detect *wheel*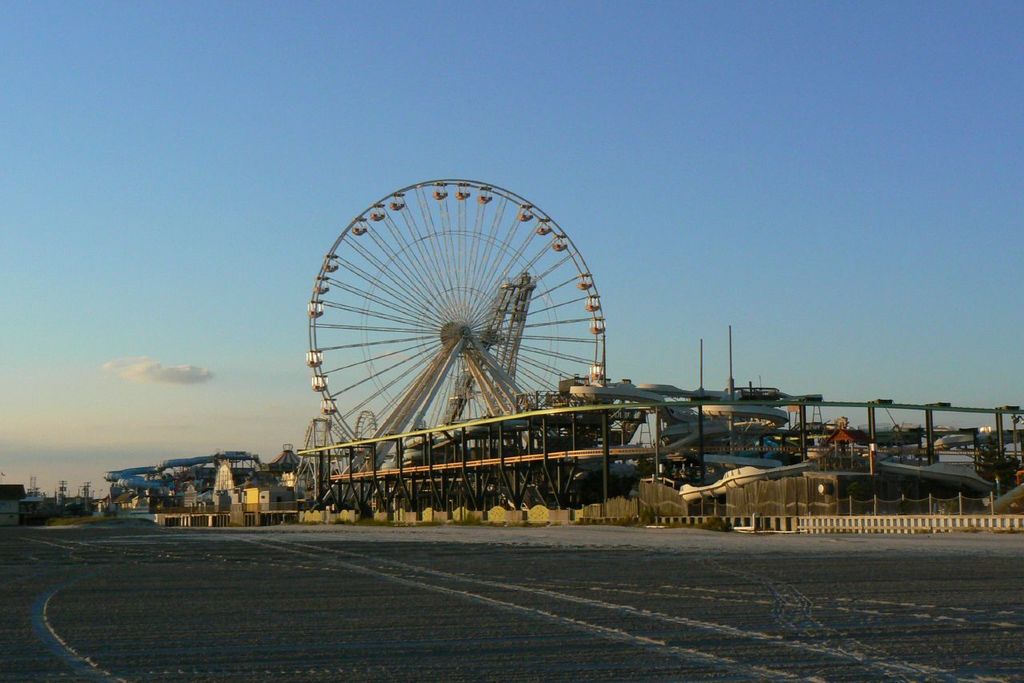
select_region(305, 176, 610, 464)
